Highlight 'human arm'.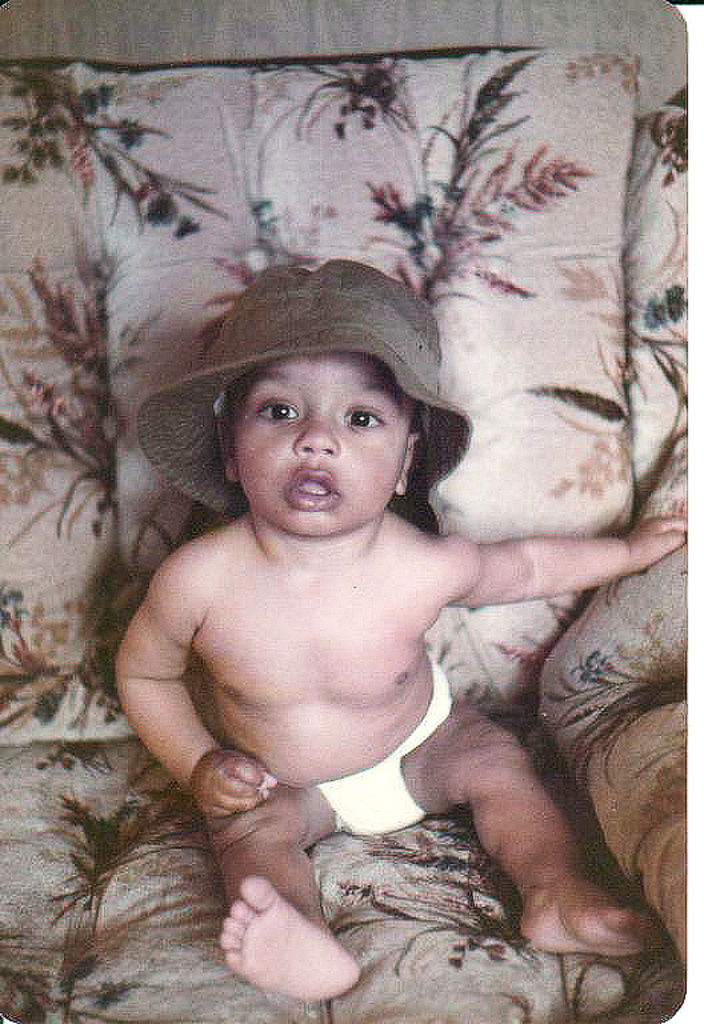
Highlighted region: [435, 511, 688, 607].
